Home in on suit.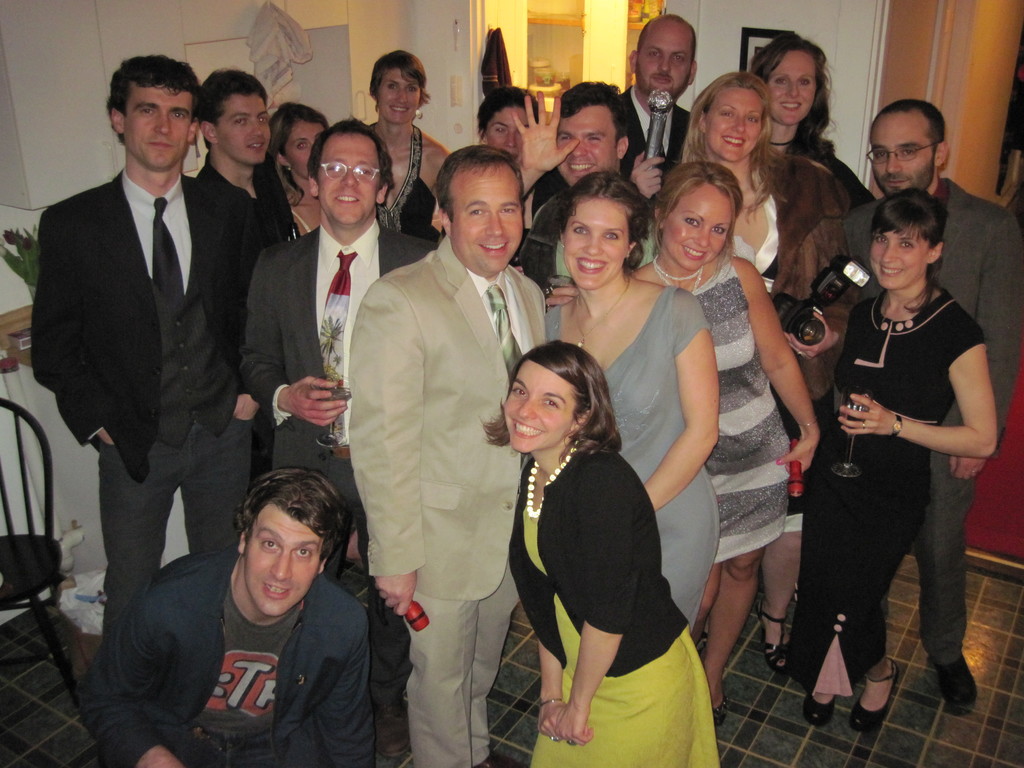
Homed in at box=[82, 559, 376, 767].
